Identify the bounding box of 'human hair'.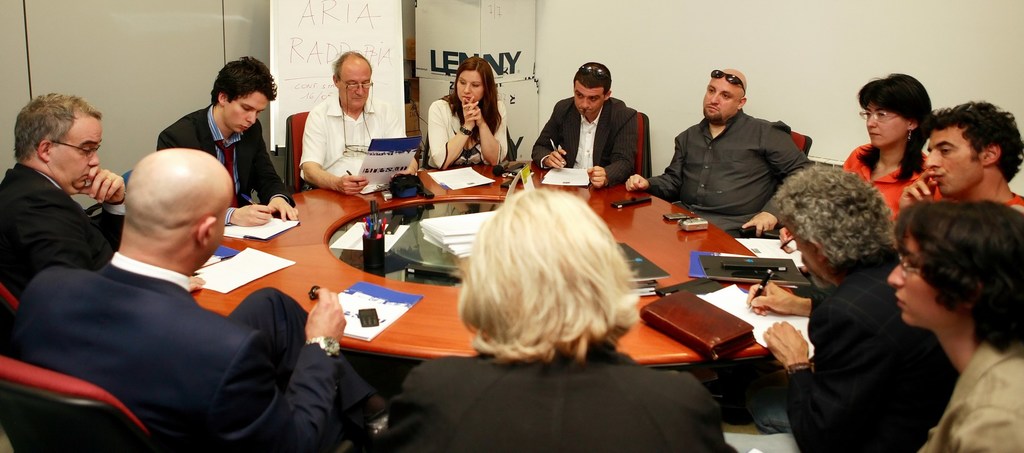
select_region(855, 74, 936, 177).
